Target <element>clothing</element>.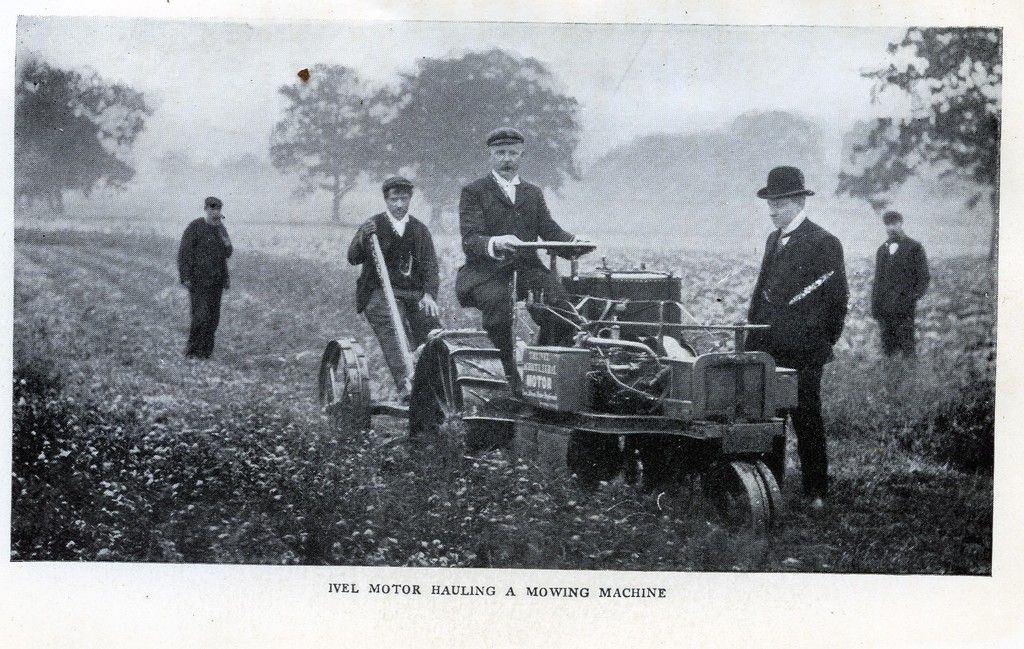
Target region: x1=872 y1=231 x2=929 y2=366.
